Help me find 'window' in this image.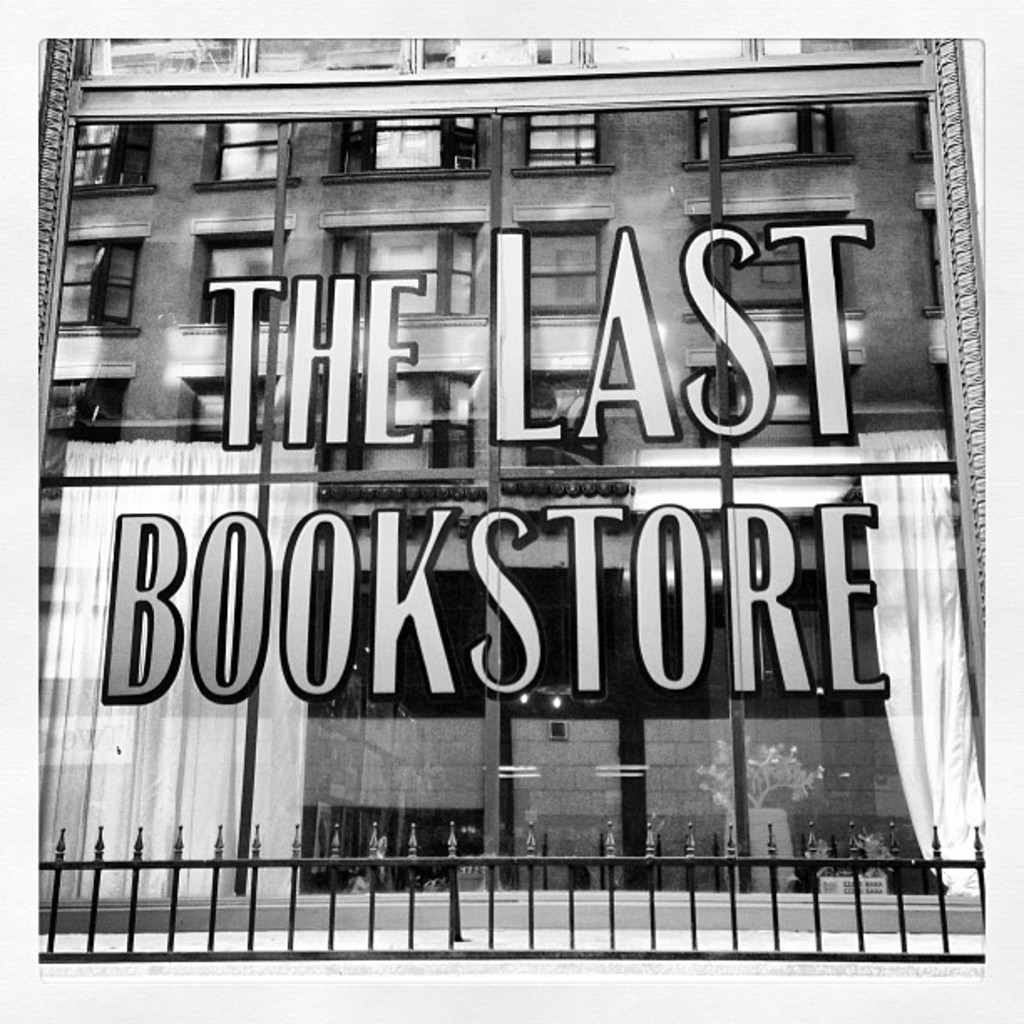
Found it: 504 120 606 172.
